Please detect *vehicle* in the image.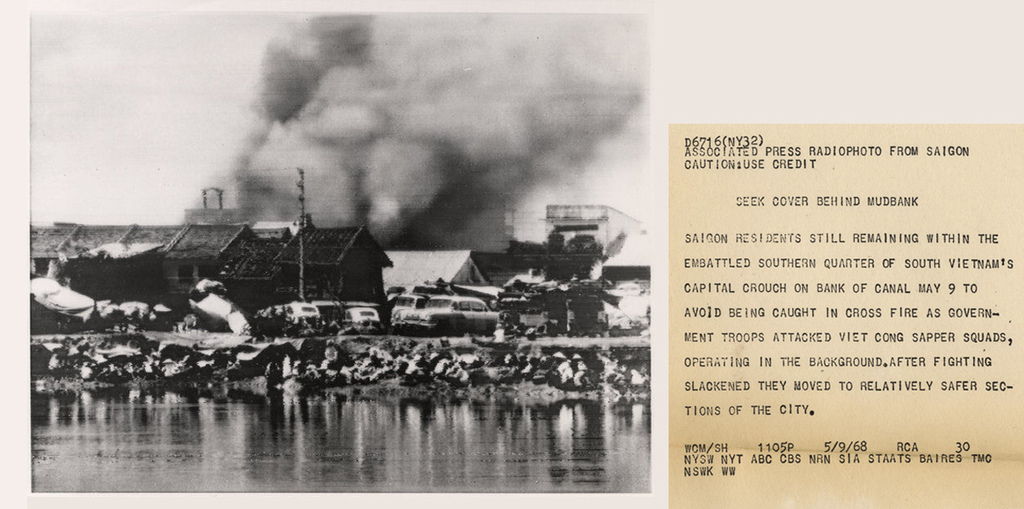
x1=347, y1=307, x2=381, y2=336.
